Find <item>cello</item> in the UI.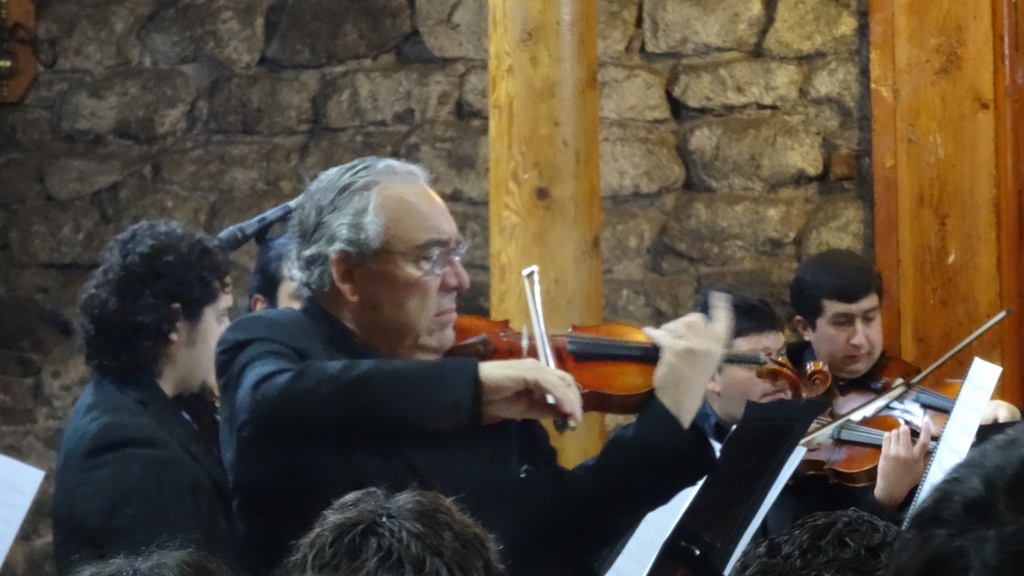
UI element at crop(454, 267, 834, 432).
